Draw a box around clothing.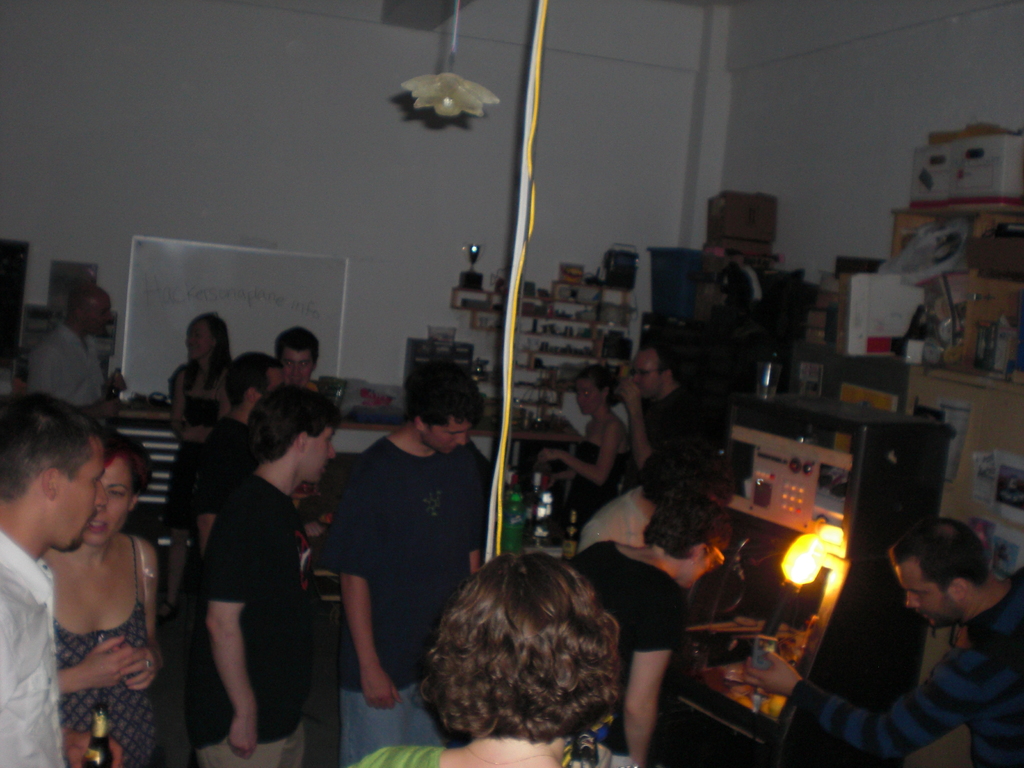
left=0, top=531, right=62, bottom=767.
